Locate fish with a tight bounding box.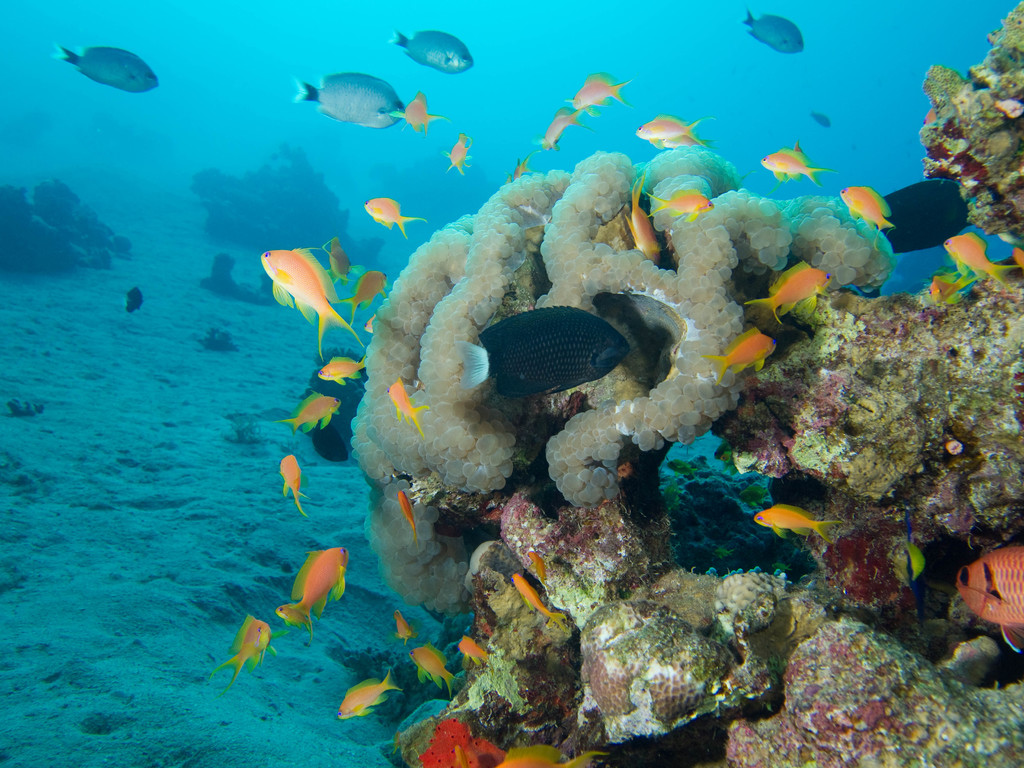
x1=626, y1=175, x2=664, y2=265.
